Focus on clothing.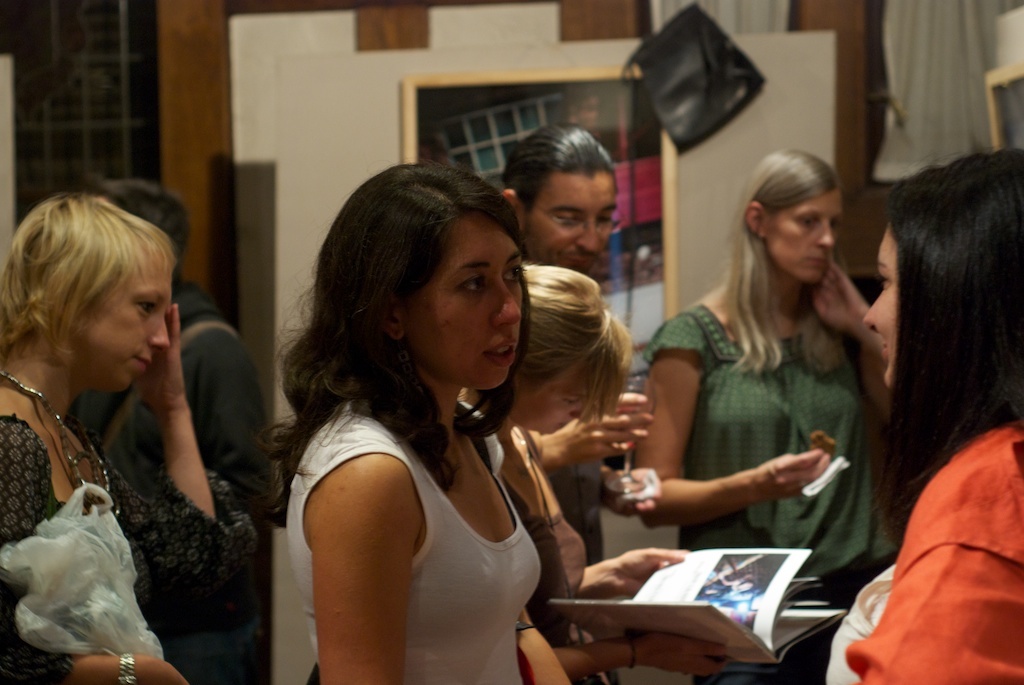
Focused at pyautogui.locateOnScreen(0, 409, 263, 682).
